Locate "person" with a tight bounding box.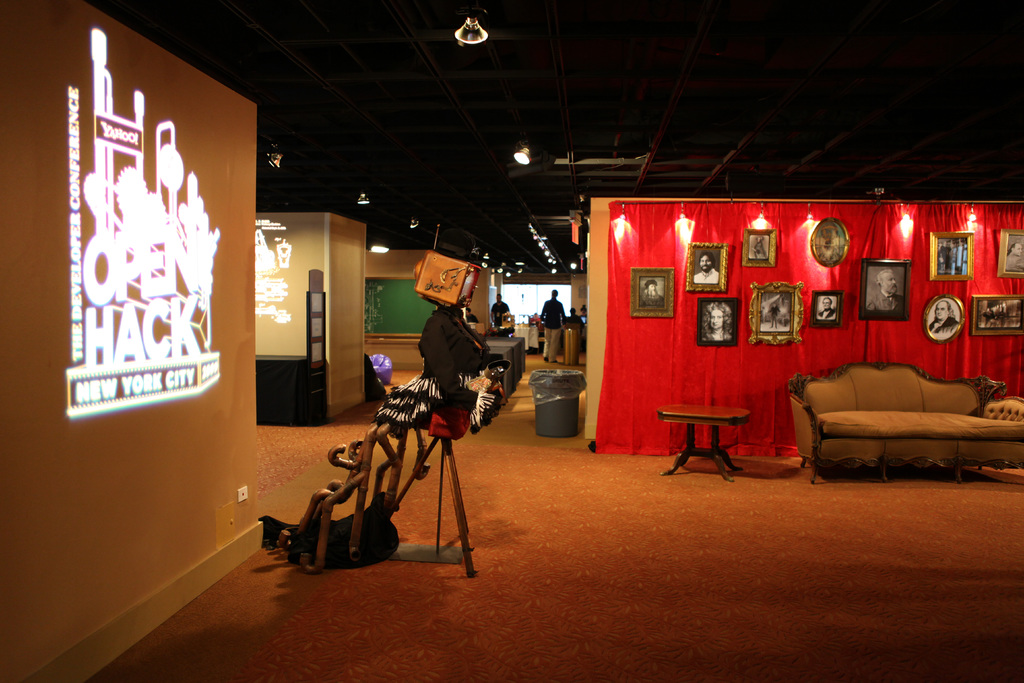
crop(643, 274, 664, 308).
